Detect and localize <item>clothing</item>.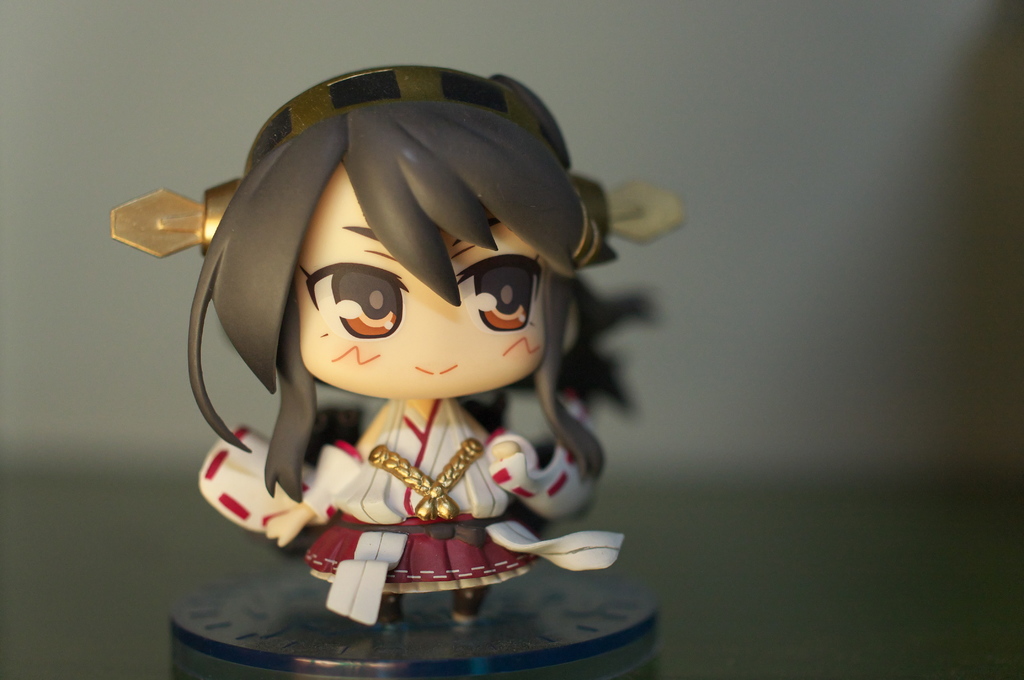
Localized at rect(189, 396, 629, 625).
